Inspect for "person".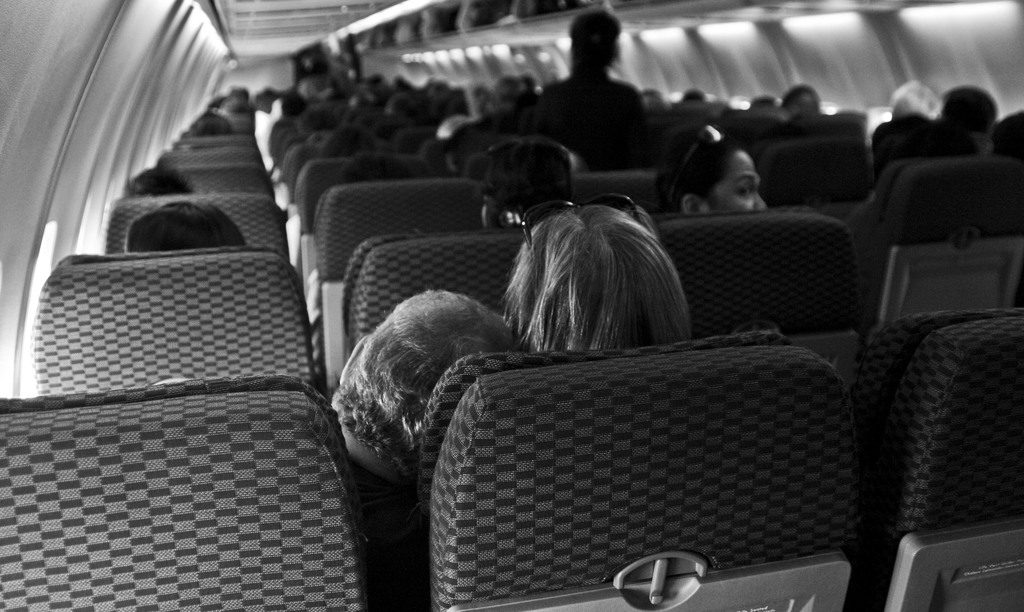
Inspection: {"x1": 324, "y1": 121, "x2": 383, "y2": 155}.
